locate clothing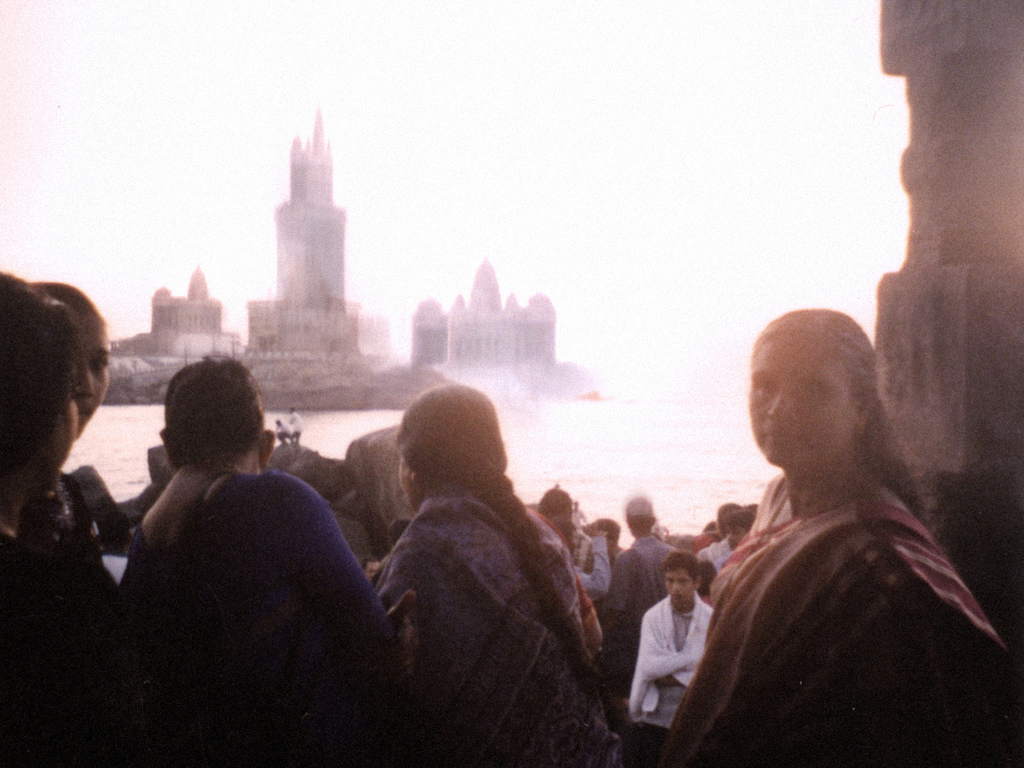
{"x1": 628, "y1": 594, "x2": 713, "y2": 767}
